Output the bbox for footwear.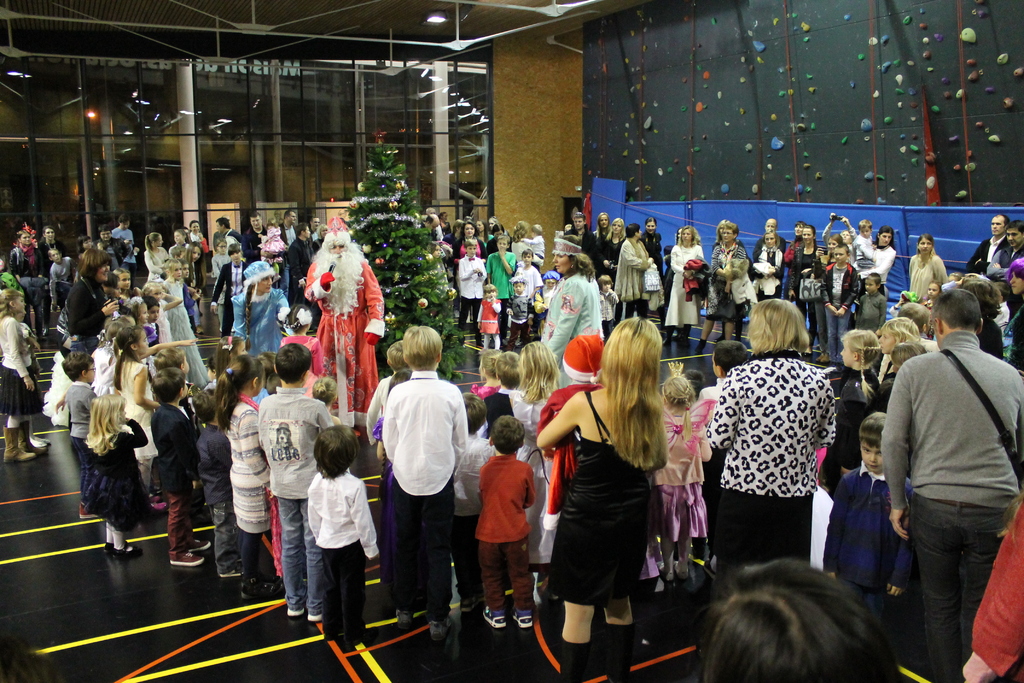
bbox=[693, 545, 709, 558].
